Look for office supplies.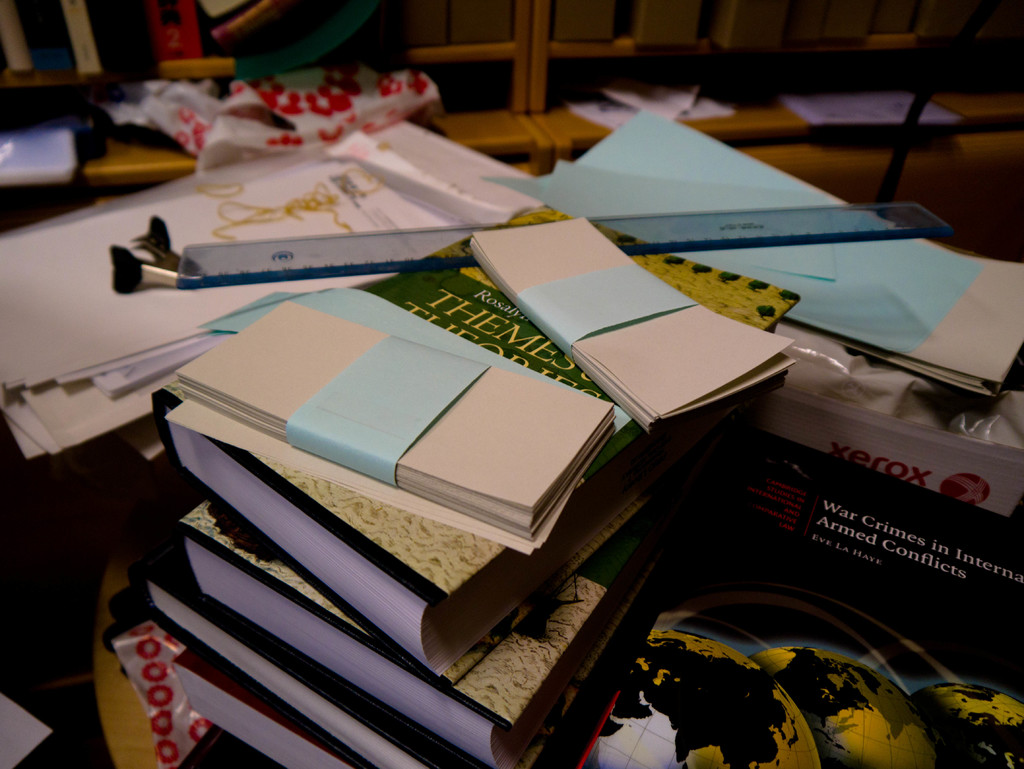
Found: 177/305/620/533.
